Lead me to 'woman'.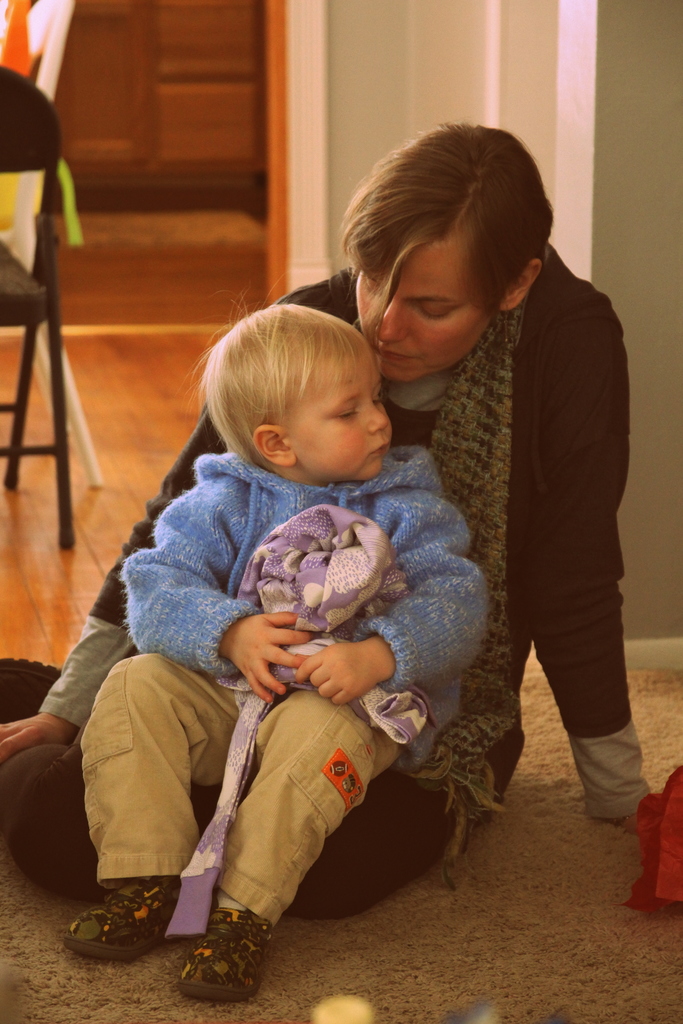
Lead to box=[0, 123, 652, 920].
